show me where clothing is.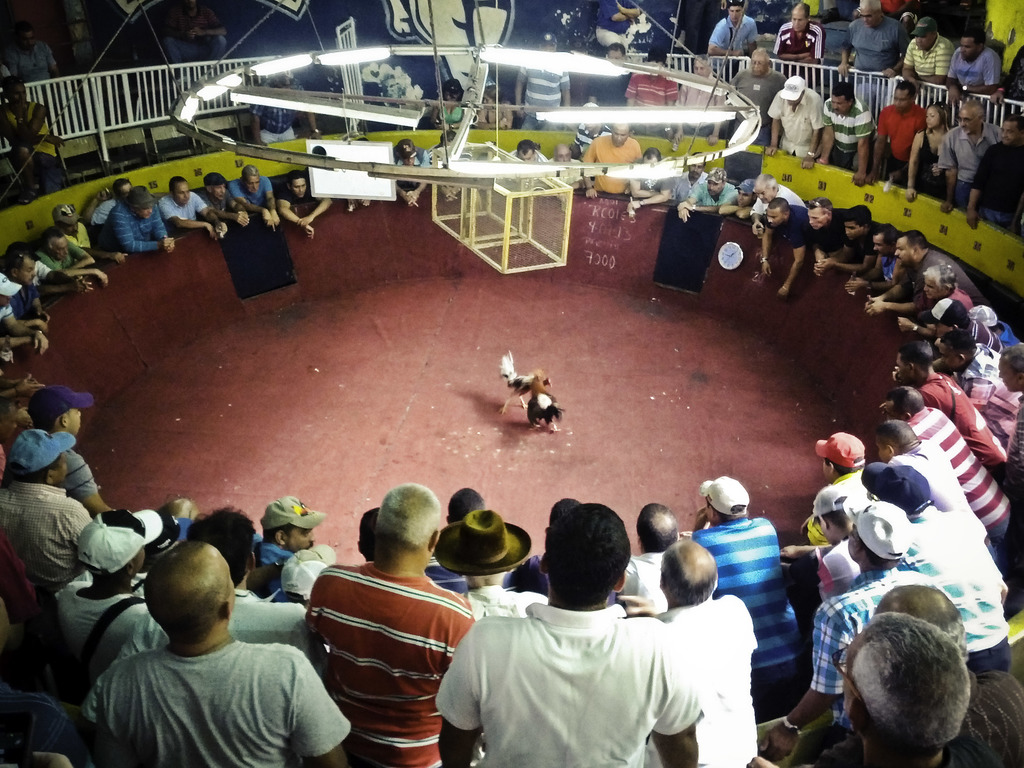
clothing is at {"x1": 106, "y1": 204, "x2": 159, "y2": 252}.
